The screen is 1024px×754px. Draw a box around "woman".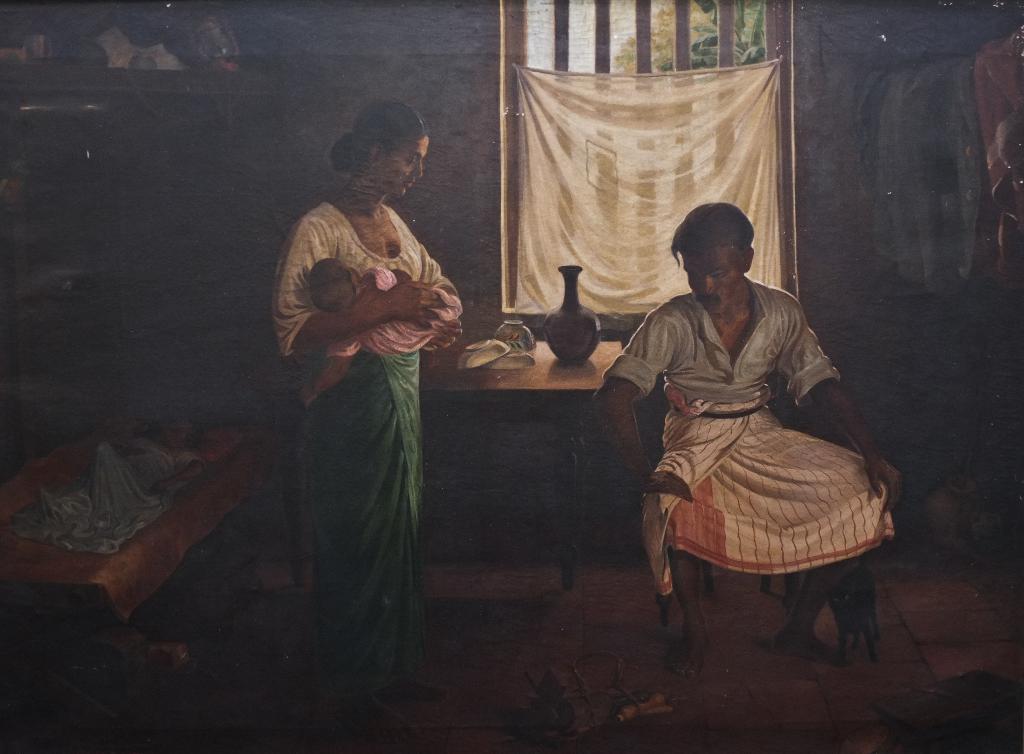
locate(245, 99, 451, 712).
